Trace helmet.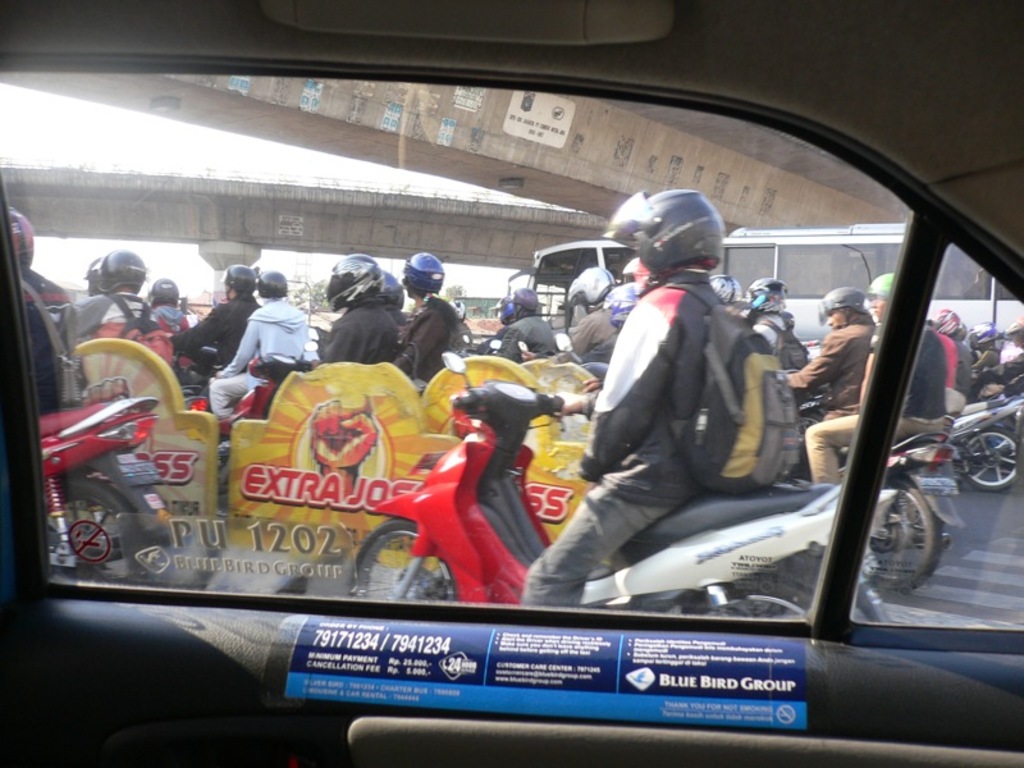
Traced to 712,276,741,300.
